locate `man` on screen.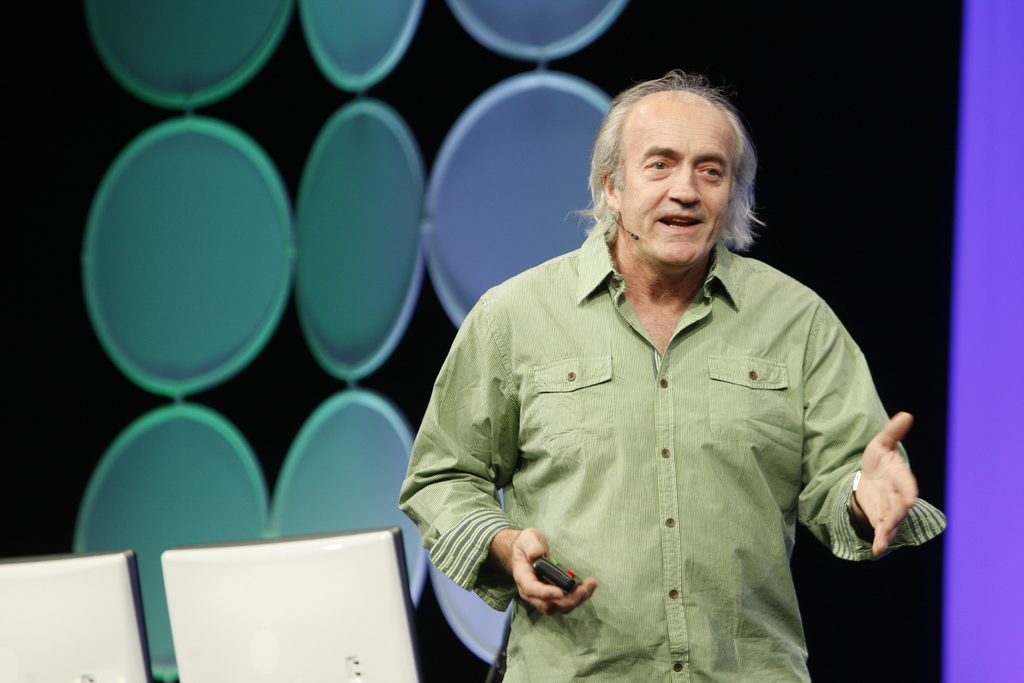
On screen at [392,69,949,682].
